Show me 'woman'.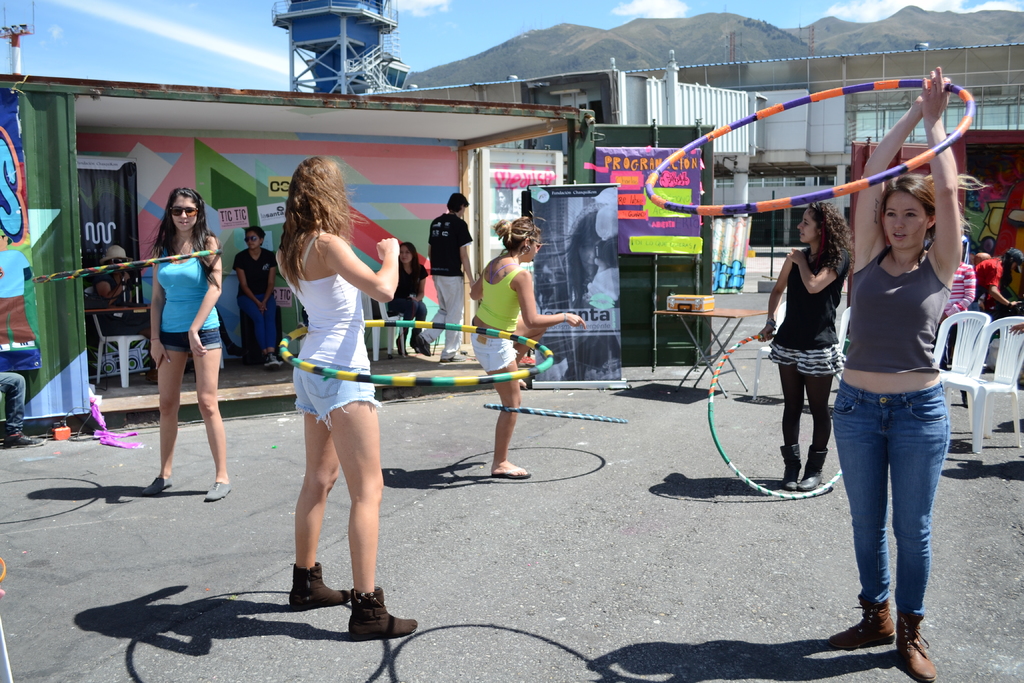
'woman' is here: bbox=[275, 154, 415, 635].
